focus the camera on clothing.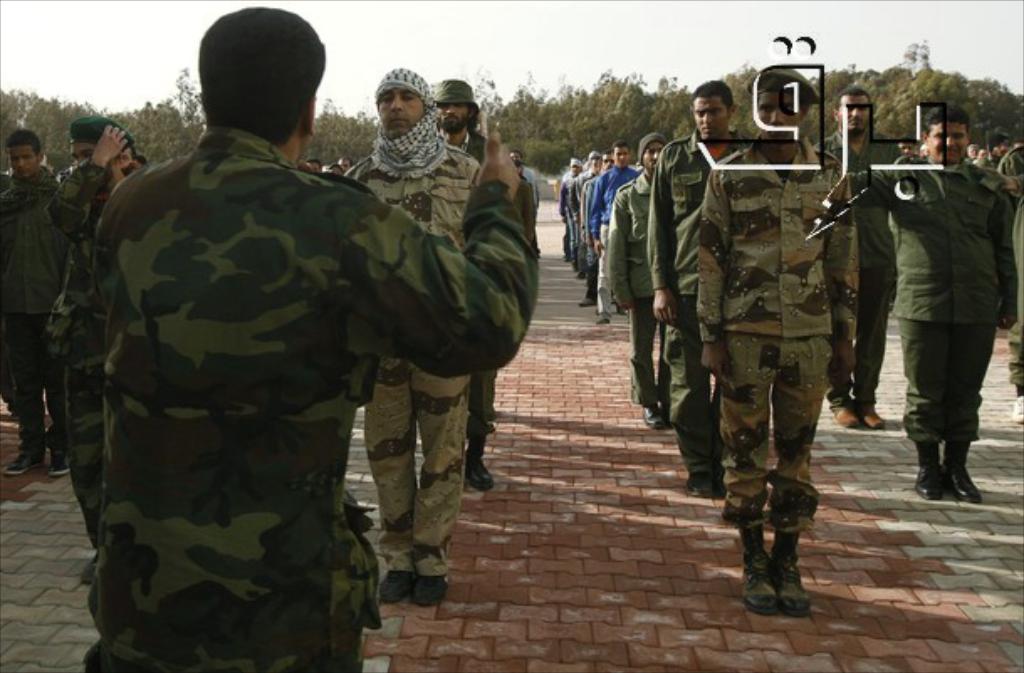
Focus region: {"x1": 648, "y1": 138, "x2": 720, "y2": 465}.
